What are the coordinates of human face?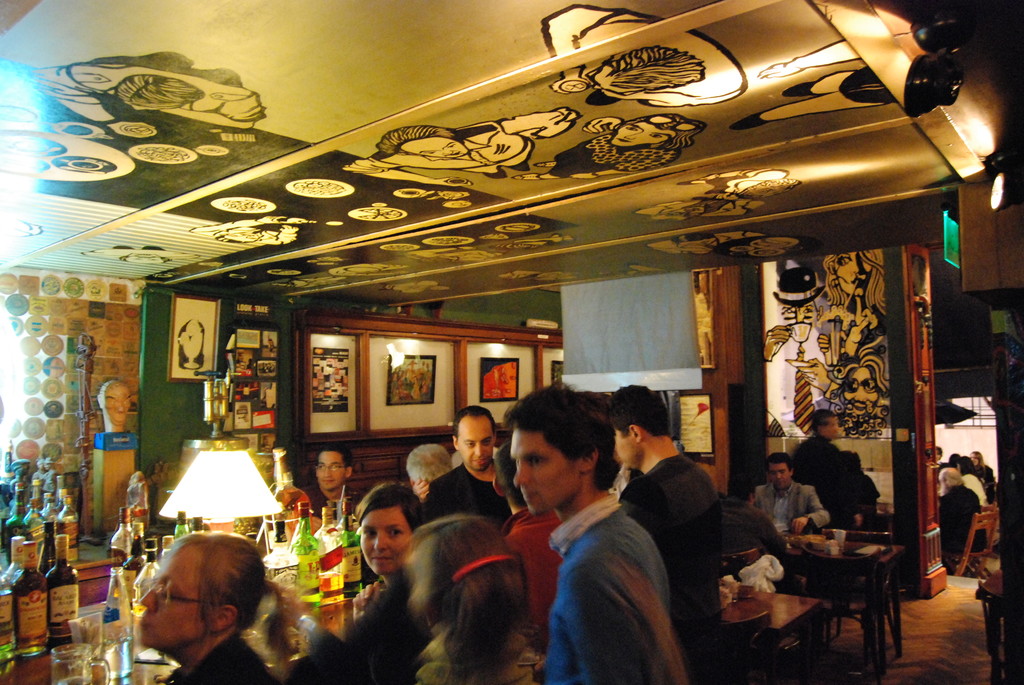
rect(594, 69, 620, 97).
